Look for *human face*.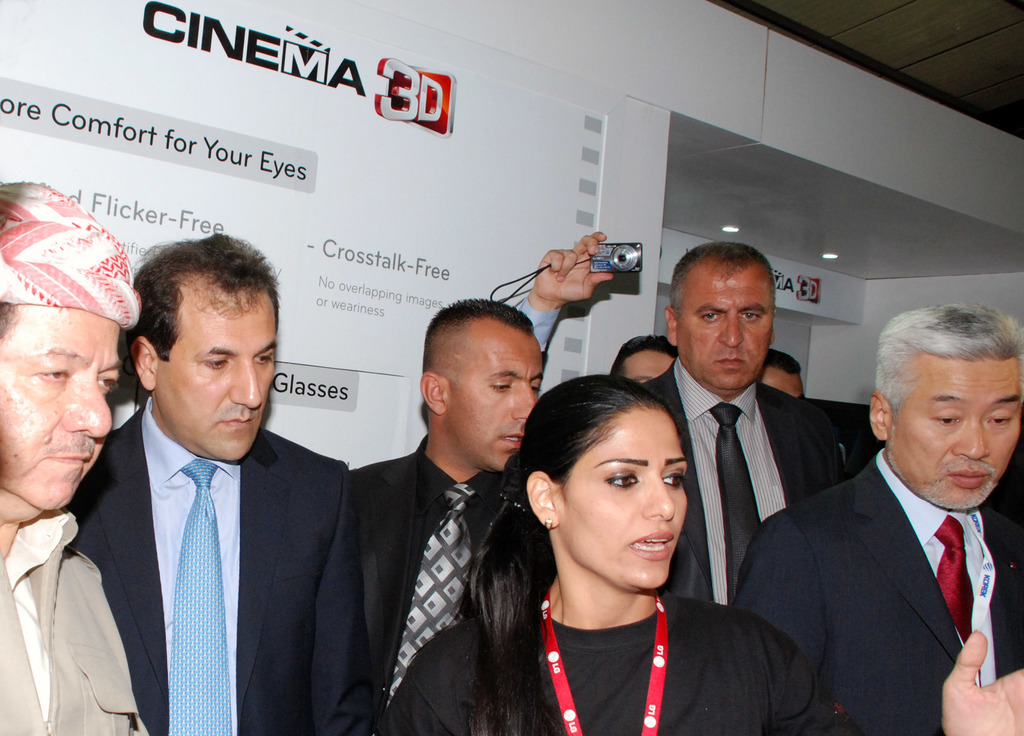
Found: bbox=[0, 301, 120, 509].
